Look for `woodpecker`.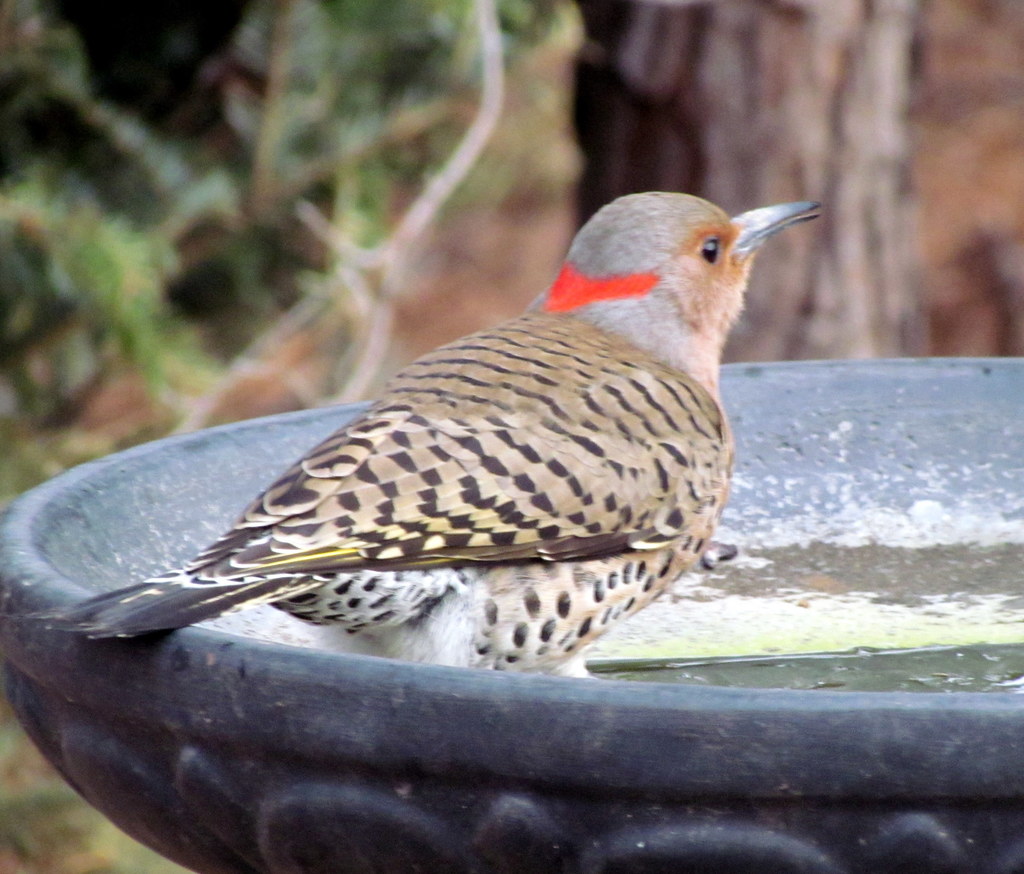
Found: <bbox>9, 187, 815, 704</bbox>.
